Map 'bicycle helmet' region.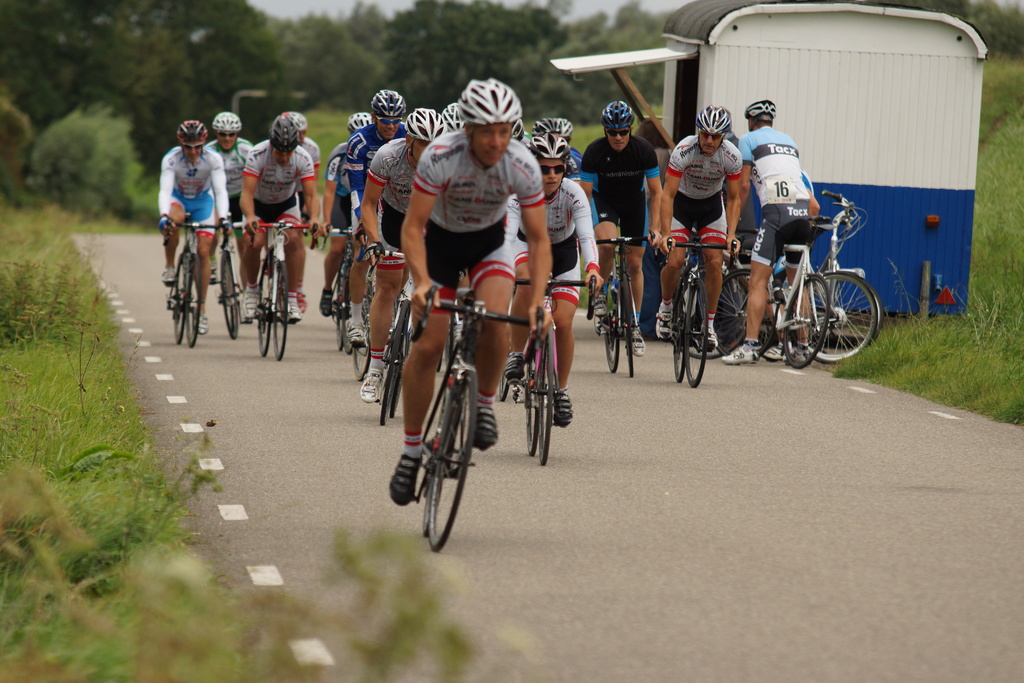
Mapped to rect(695, 104, 730, 138).
